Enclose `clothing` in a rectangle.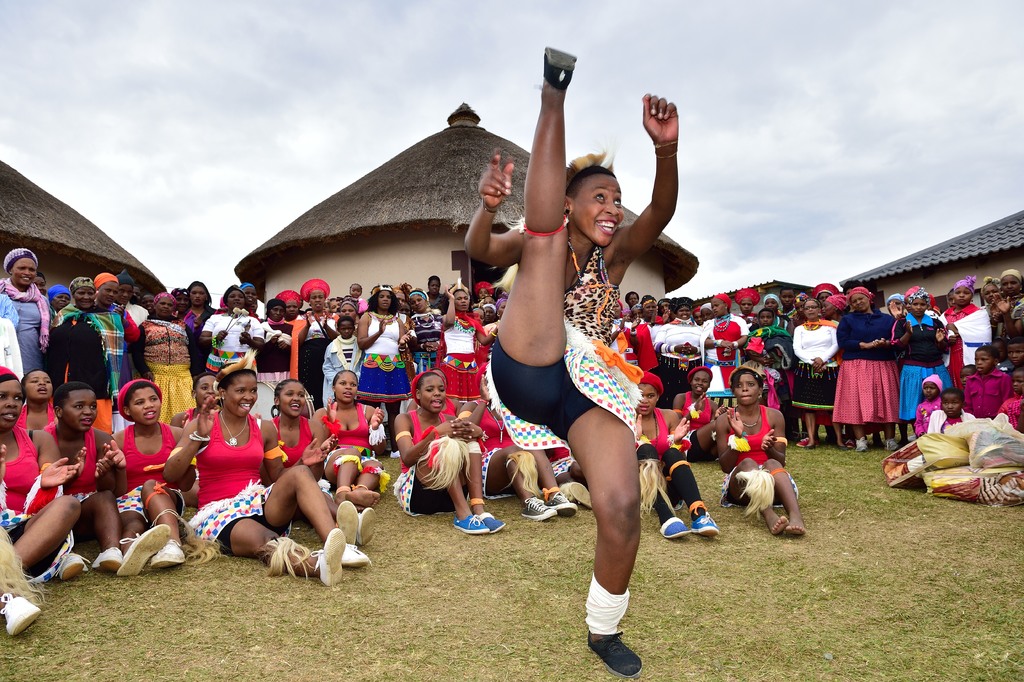
x1=963, y1=370, x2=1011, y2=424.
